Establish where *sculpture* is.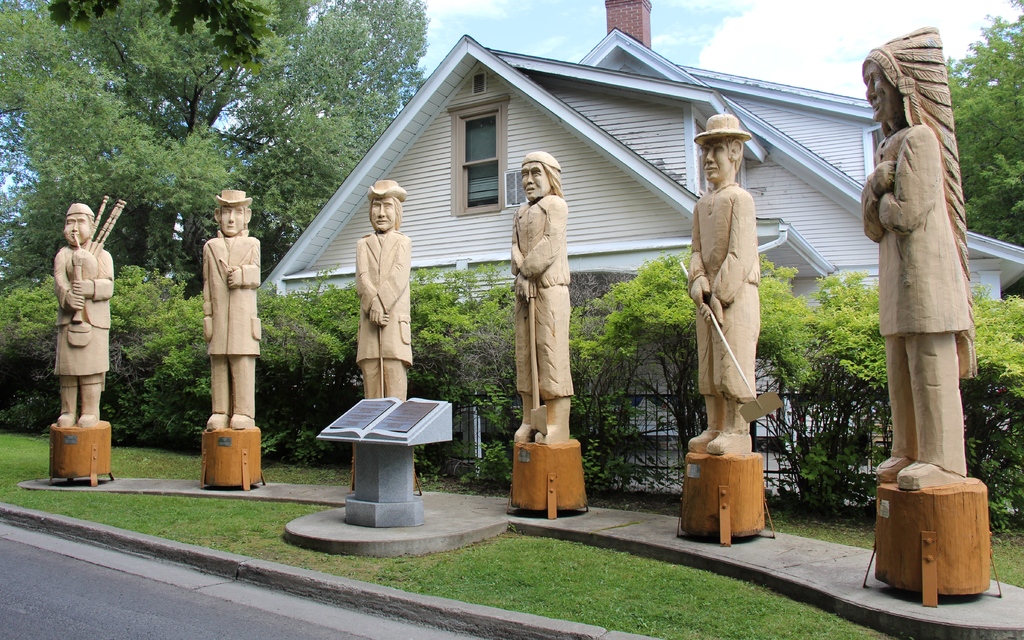
Established at crop(358, 181, 410, 404).
